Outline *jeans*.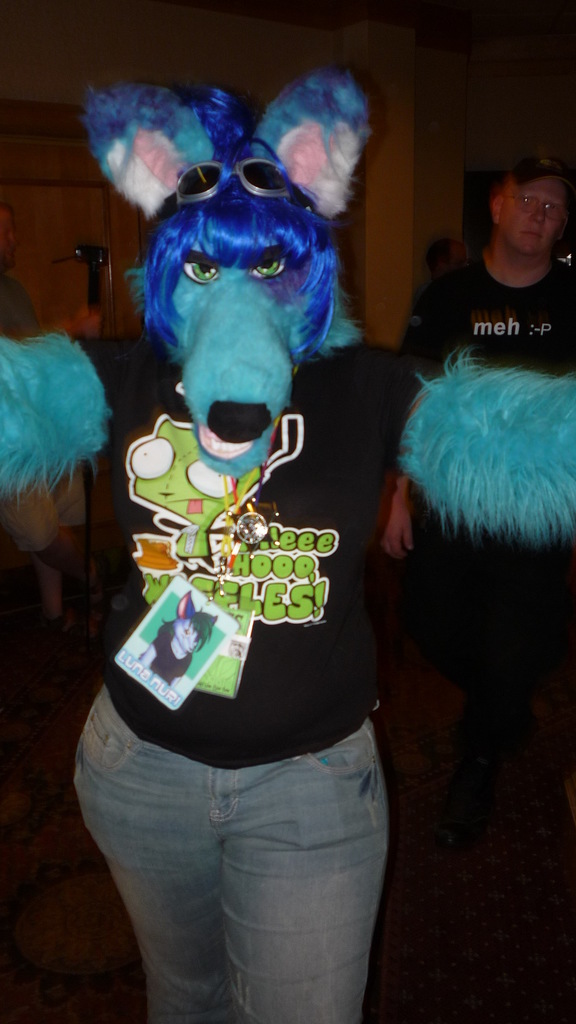
Outline: l=72, t=728, r=386, b=1016.
